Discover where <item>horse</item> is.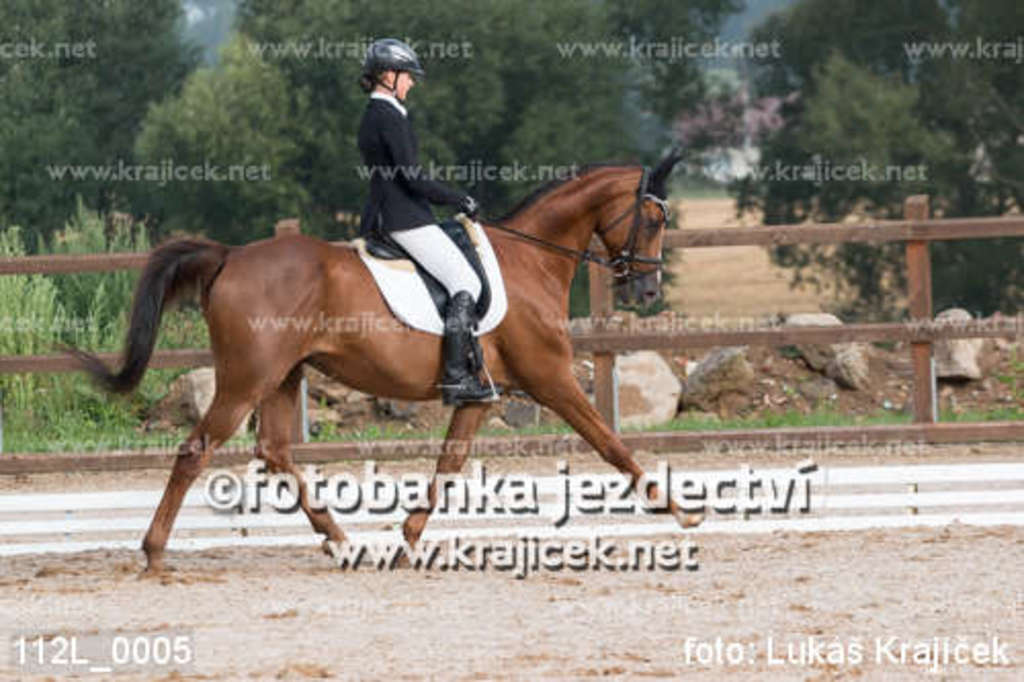
Discovered at [x1=39, y1=147, x2=709, y2=573].
